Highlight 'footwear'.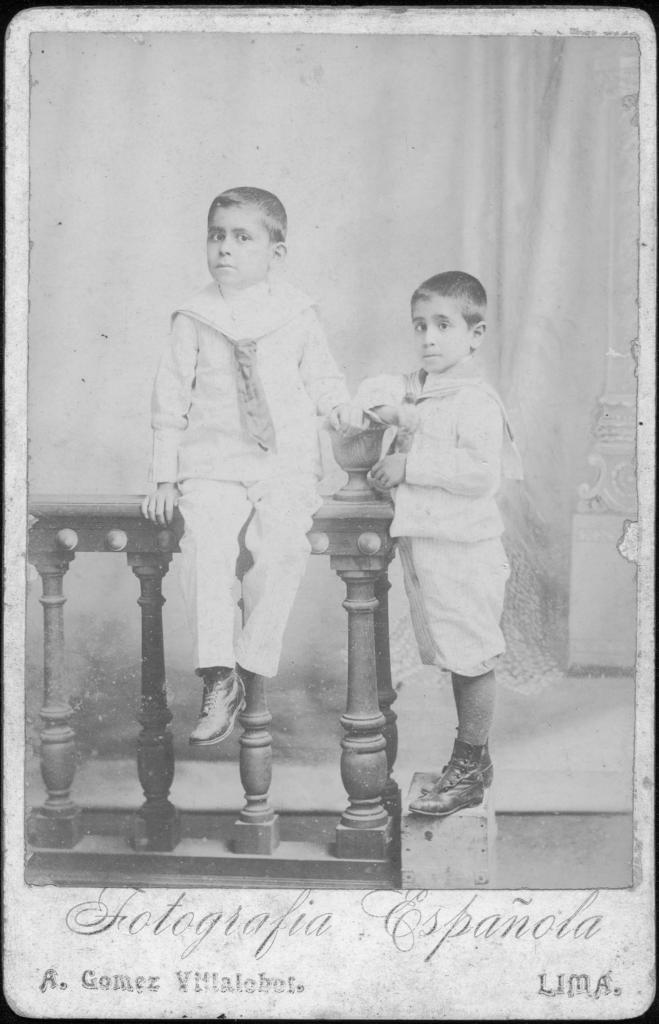
Highlighted region: detection(405, 736, 482, 811).
